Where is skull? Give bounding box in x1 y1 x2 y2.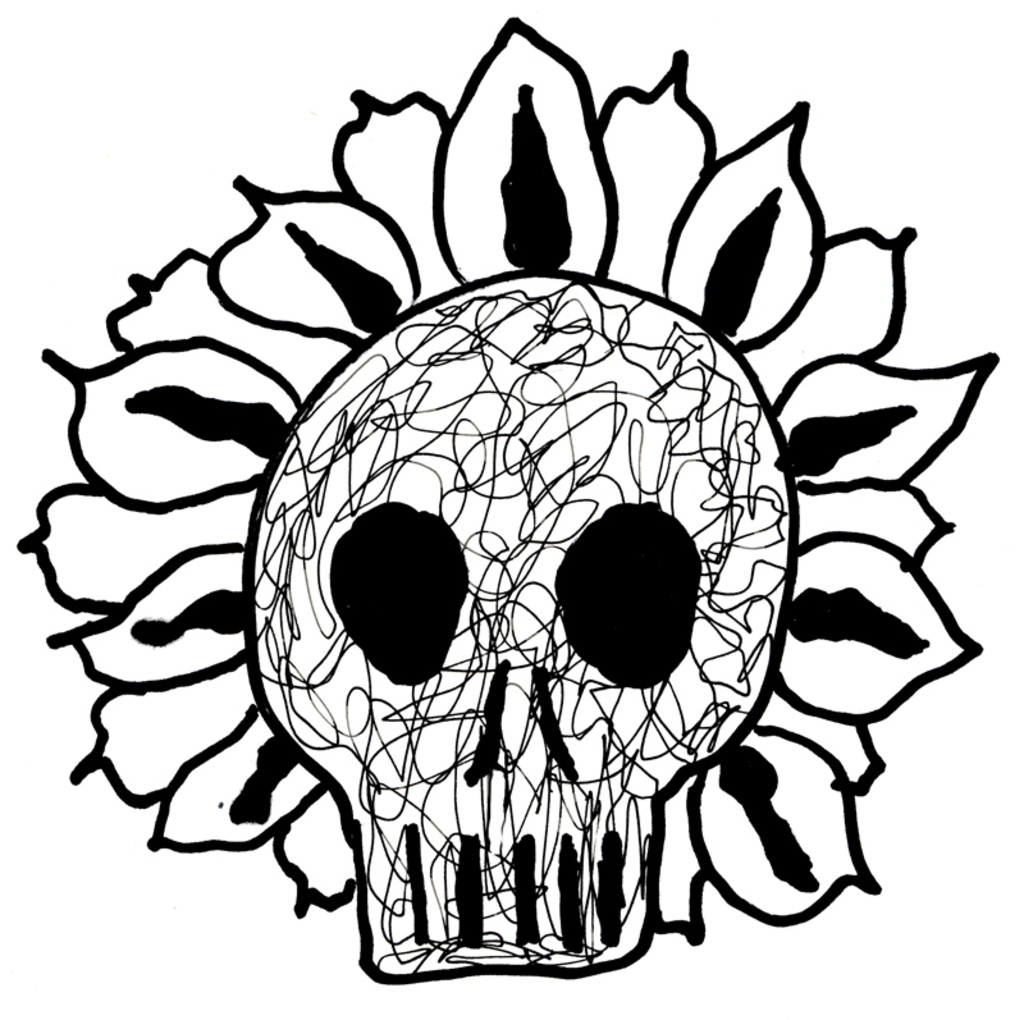
221 269 824 1019.
